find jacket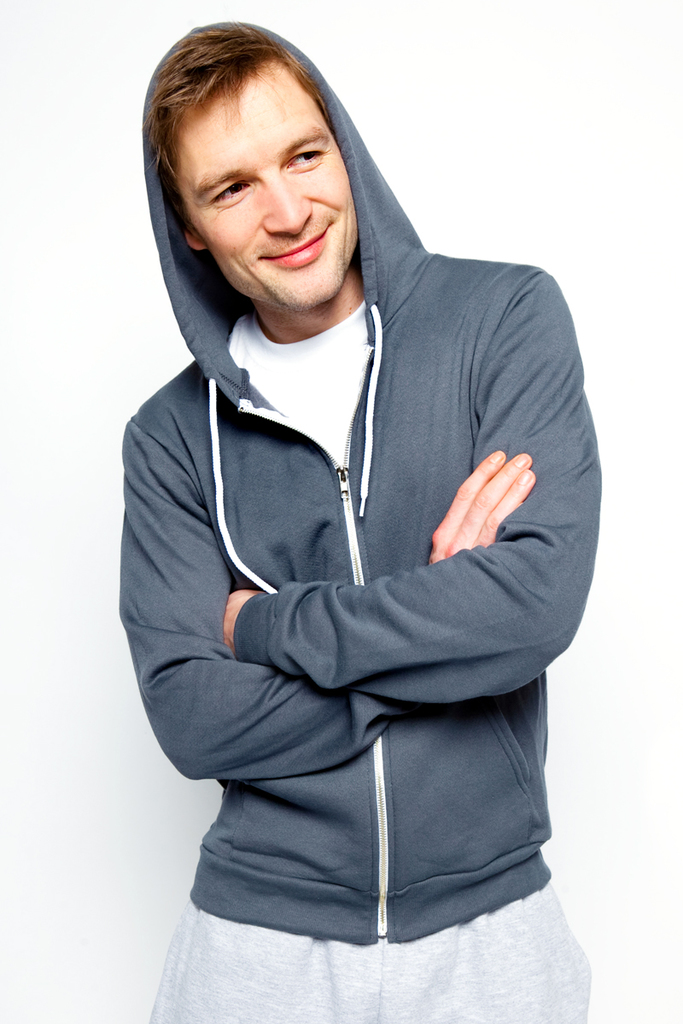
<region>114, 111, 588, 928</region>
